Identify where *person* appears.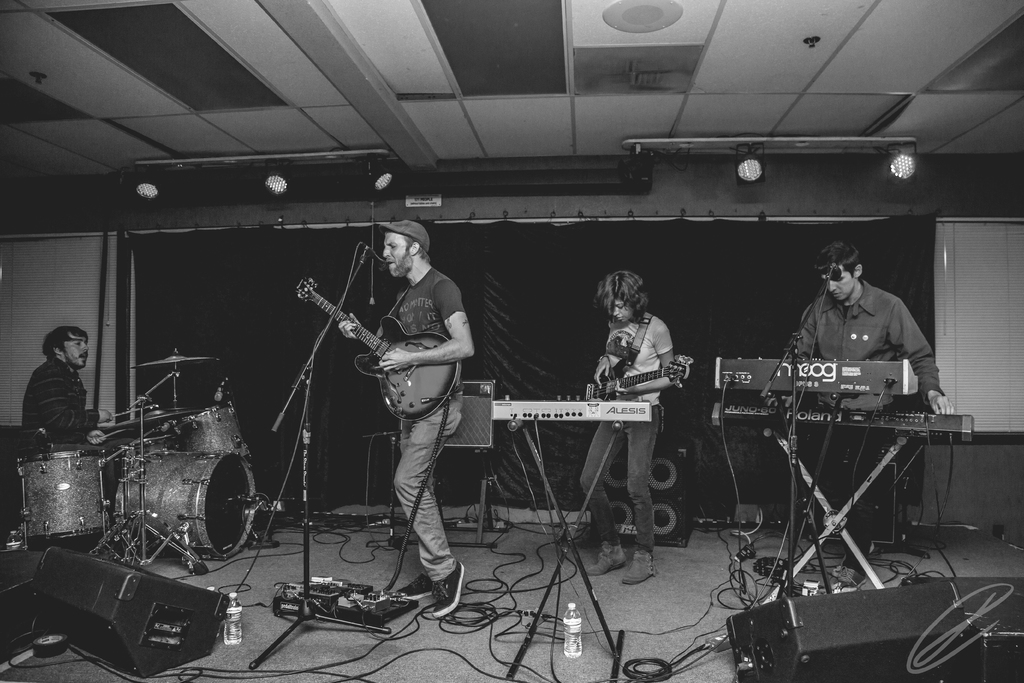
Appears at bbox=[336, 220, 478, 623].
